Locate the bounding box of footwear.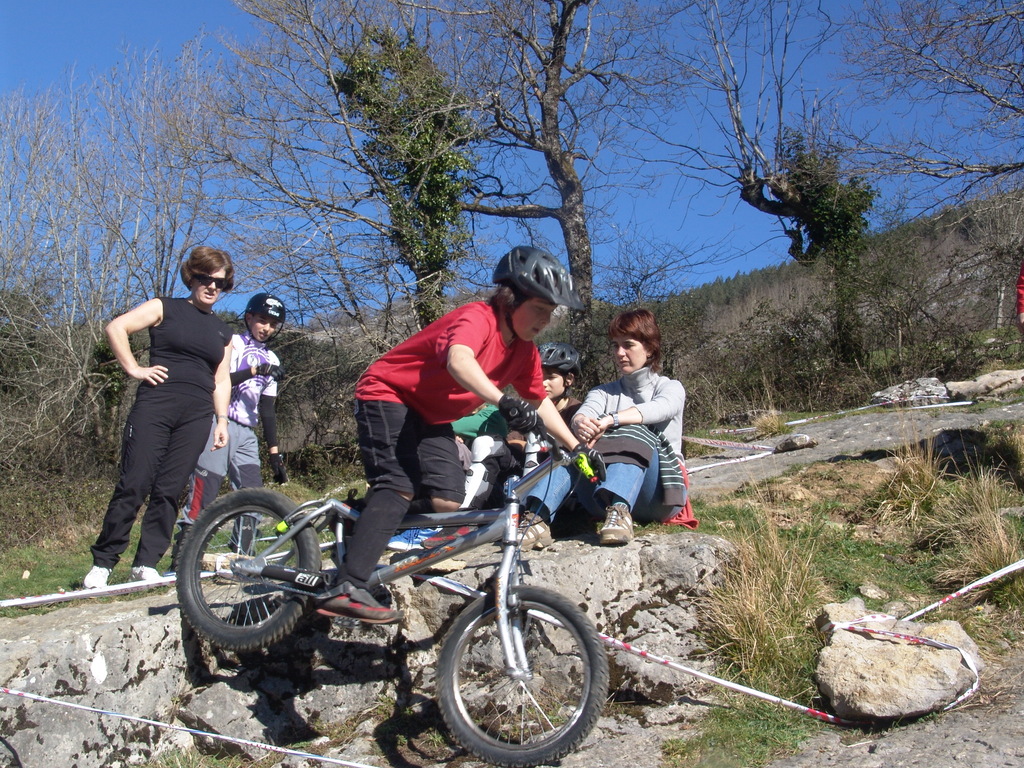
Bounding box: 314:579:401:625.
